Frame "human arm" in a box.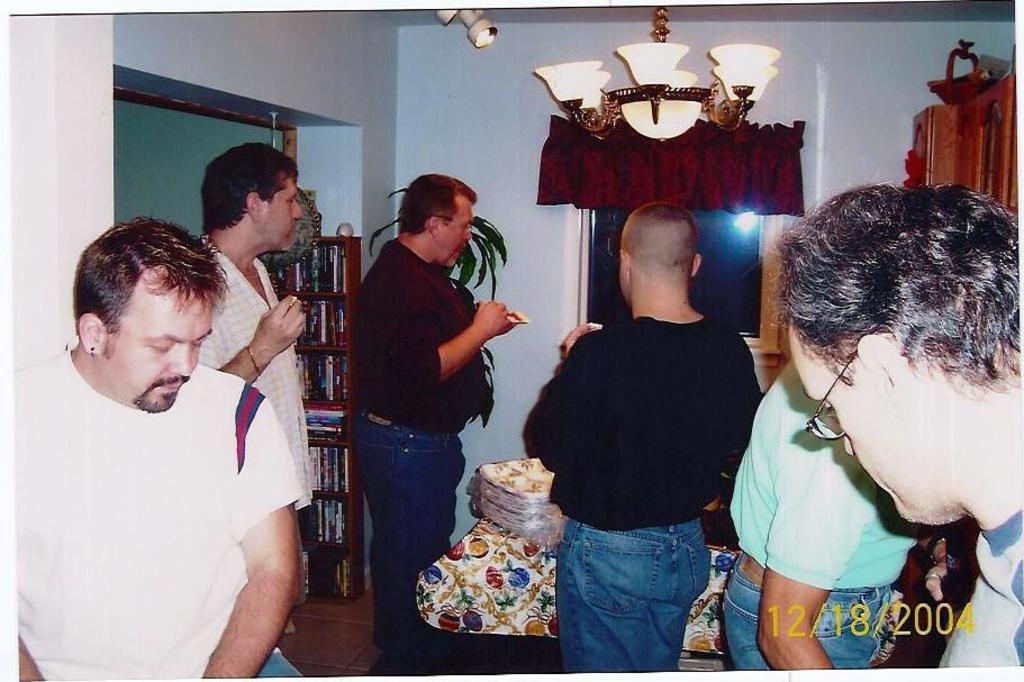
region(206, 282, 326, 416).
